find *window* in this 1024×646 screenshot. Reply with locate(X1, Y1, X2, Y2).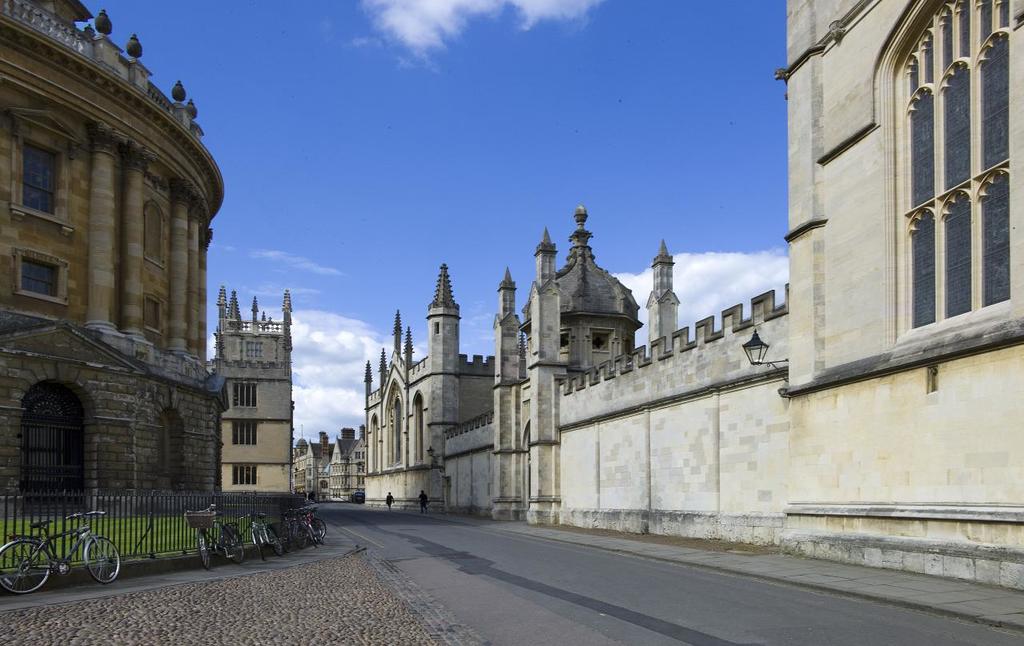
locate(232, 460, 256, 487).
